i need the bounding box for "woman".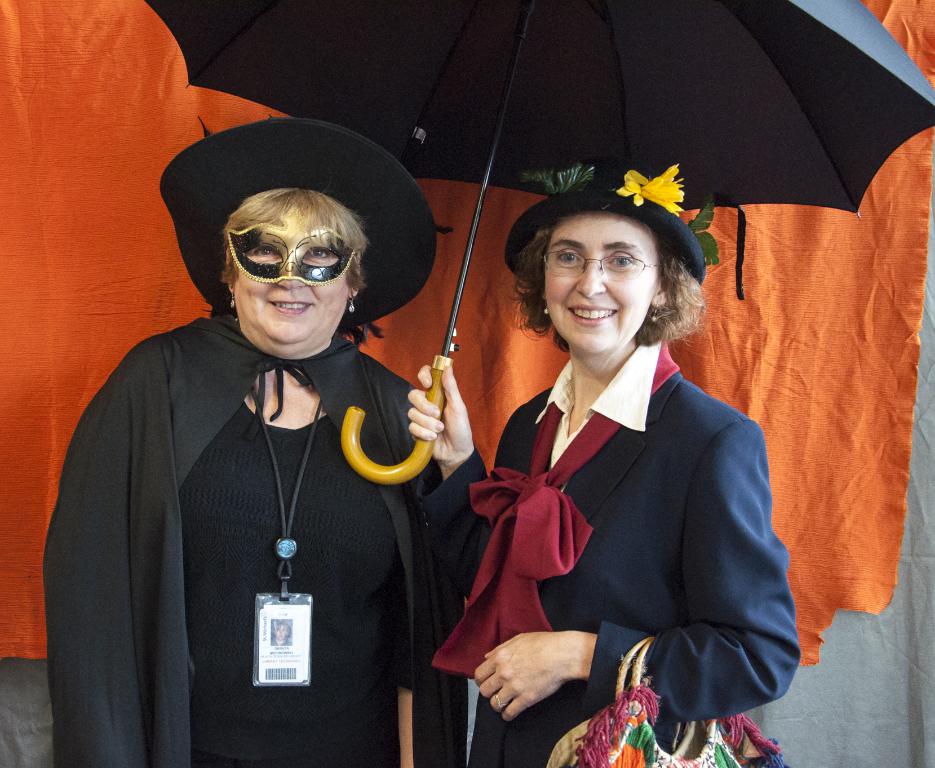
Here it is: x1=44, y1=117, x2=473, y2=767.
